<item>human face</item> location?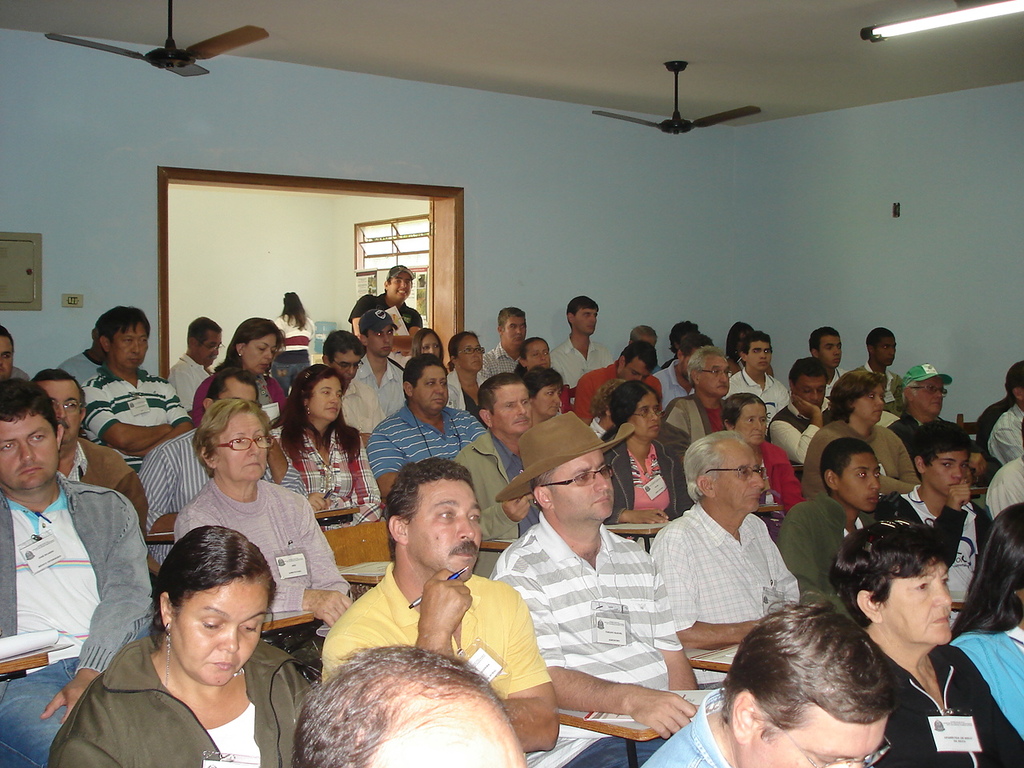
{"x1": 918, "y1": 377, "x2": 949, "y2": 410}
